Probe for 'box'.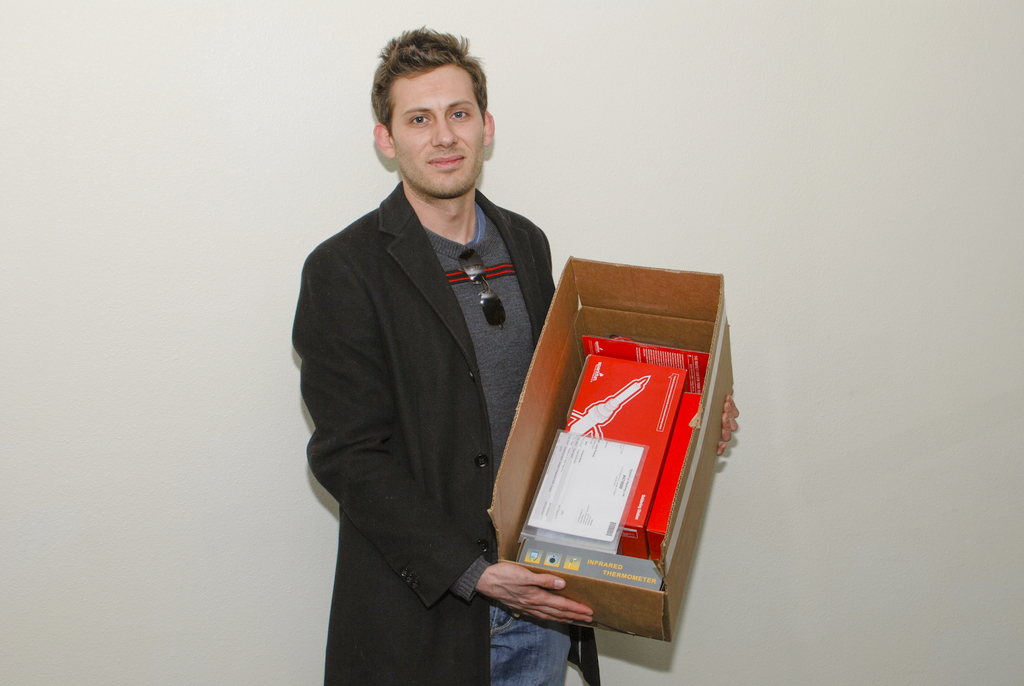
Probe result: BBox(650, 392, 701, 567).
